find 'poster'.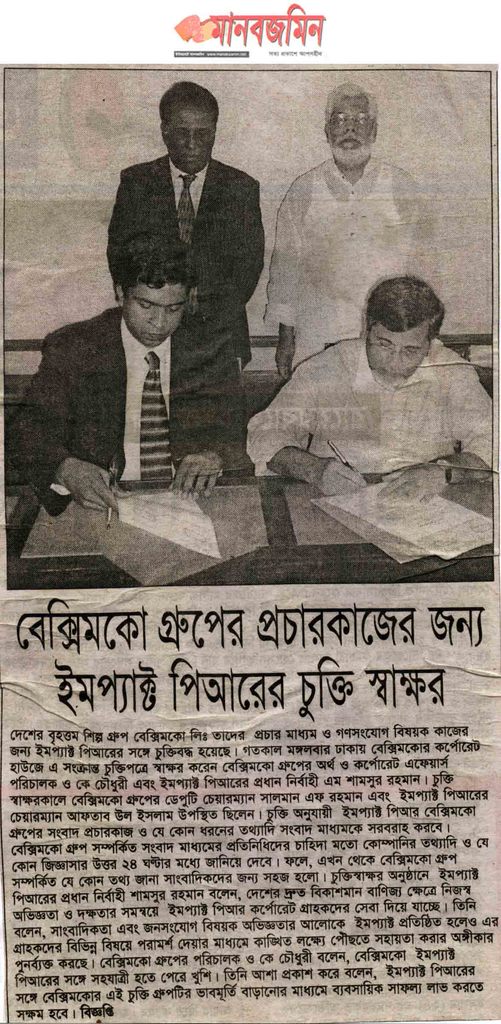
detection(0, 3, 500, 1023).
